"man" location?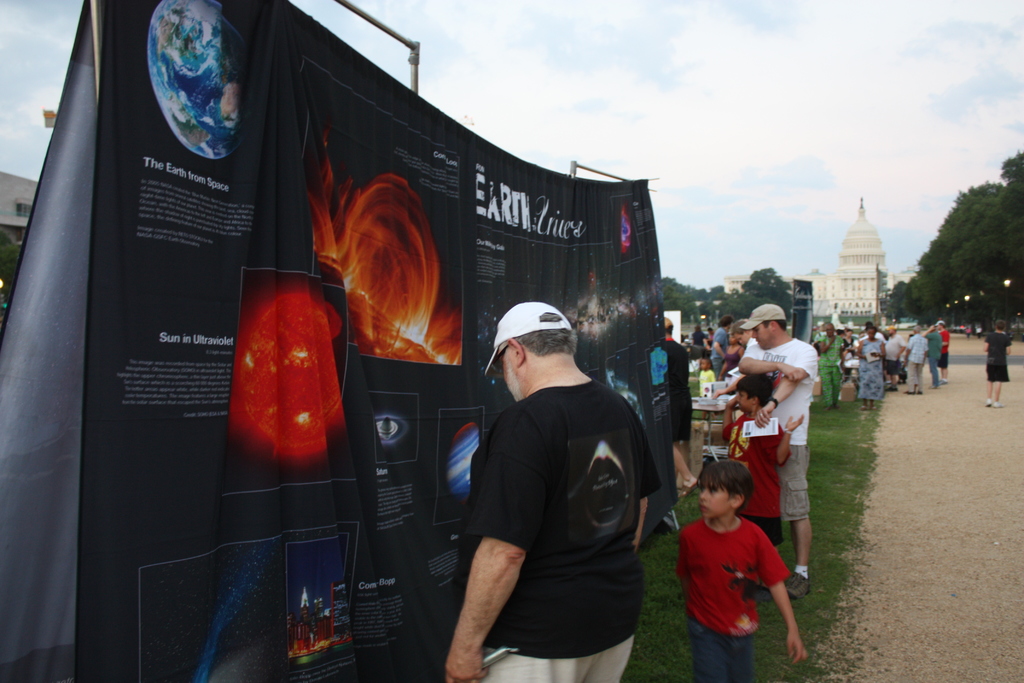
<box>707,313,728,377</box>
